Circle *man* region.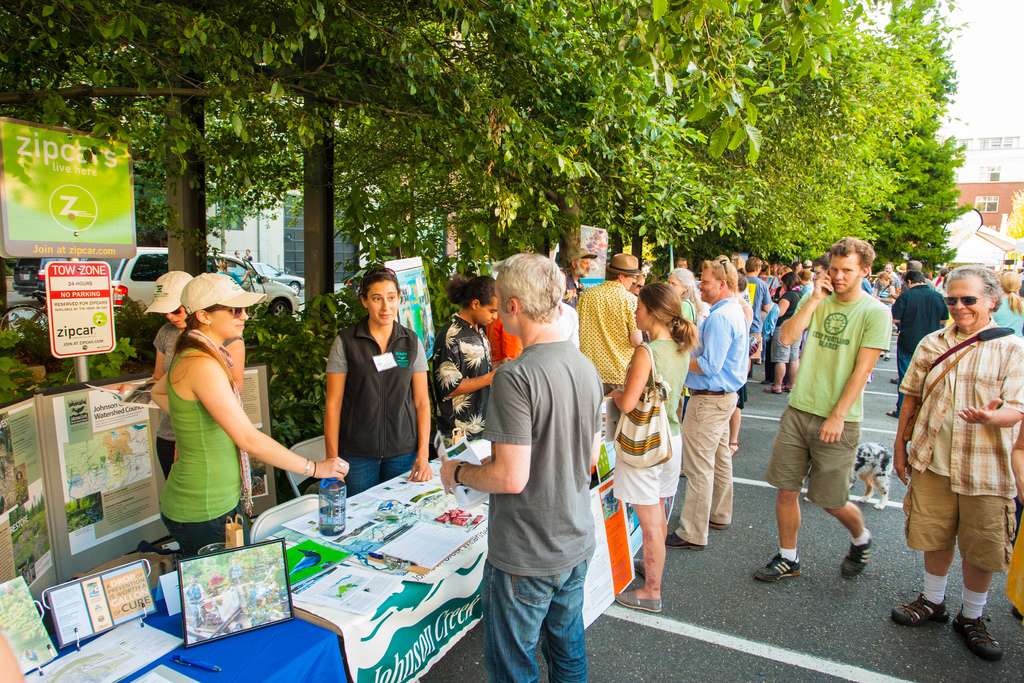
Region: Rect(662, 258, 748, 551).
